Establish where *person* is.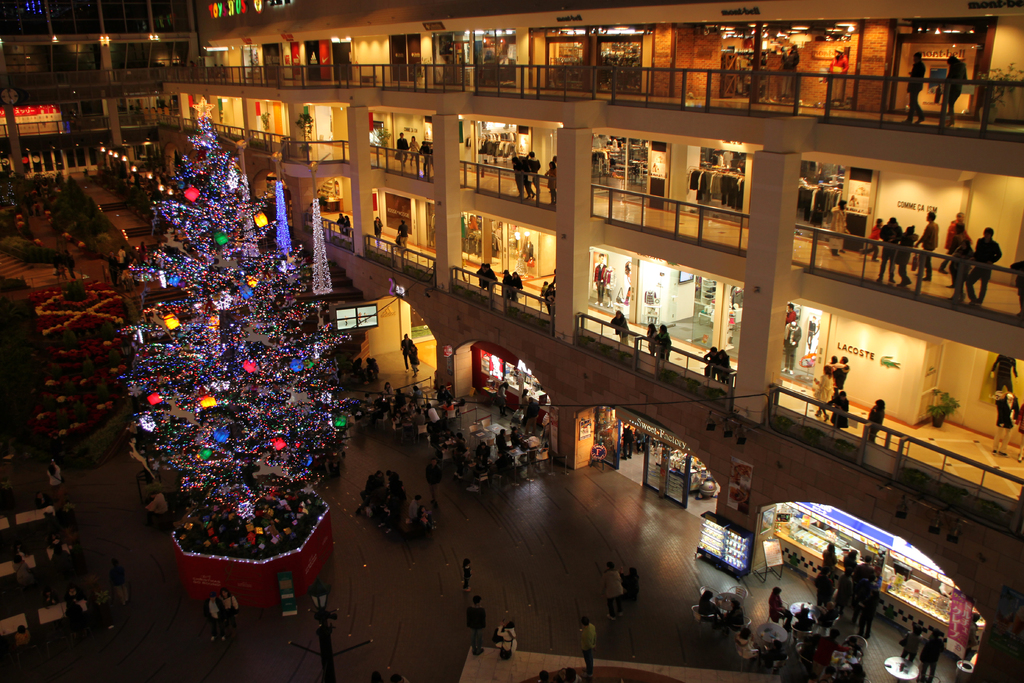
Established at [336,214,348,235].
